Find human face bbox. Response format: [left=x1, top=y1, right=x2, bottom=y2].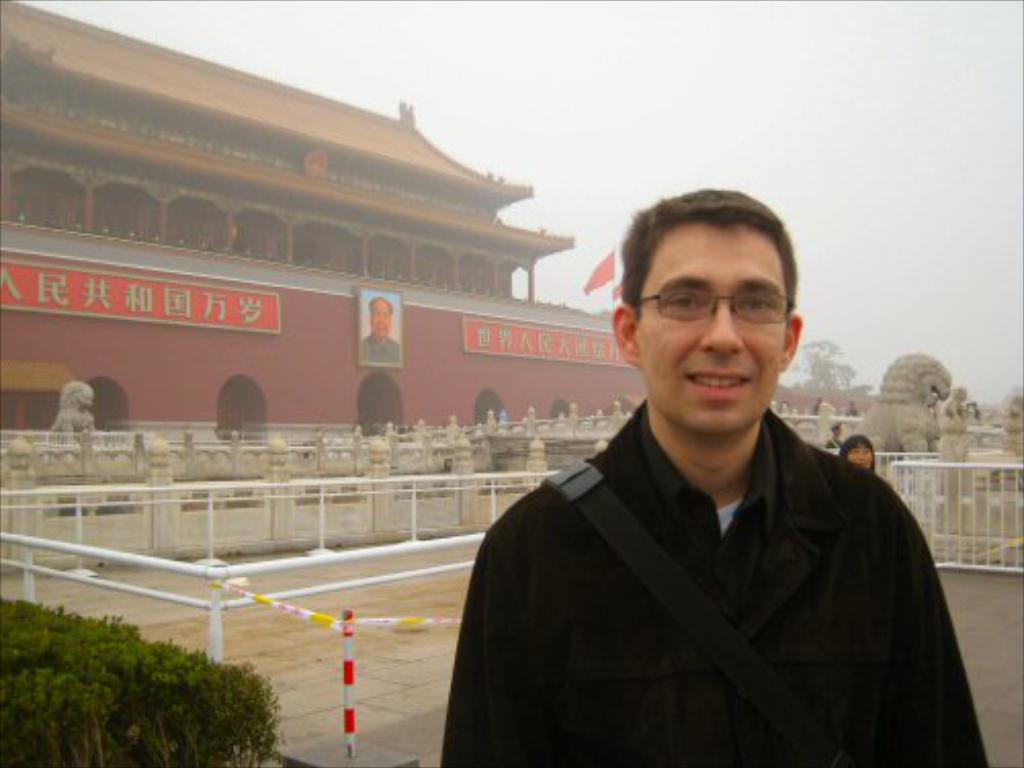
[left=635, top=231, right=788, bottom=428].
